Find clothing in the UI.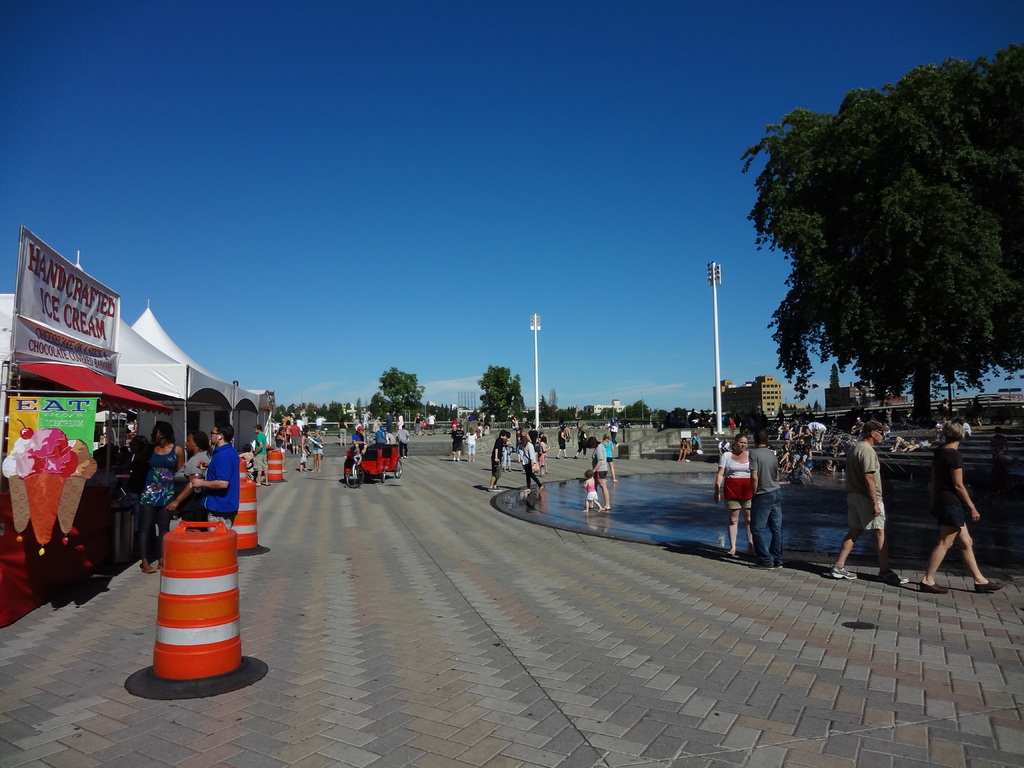
UI element at 386:415:392:430.
